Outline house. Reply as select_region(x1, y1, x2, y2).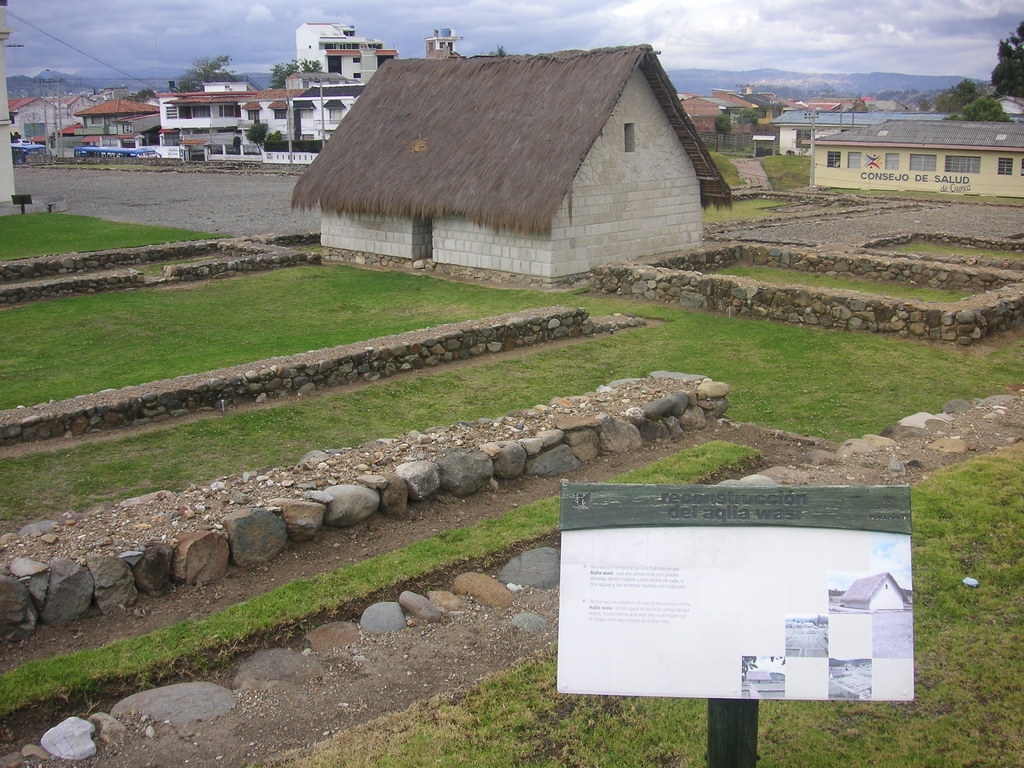
select_region(250, 89, 292, 150).
